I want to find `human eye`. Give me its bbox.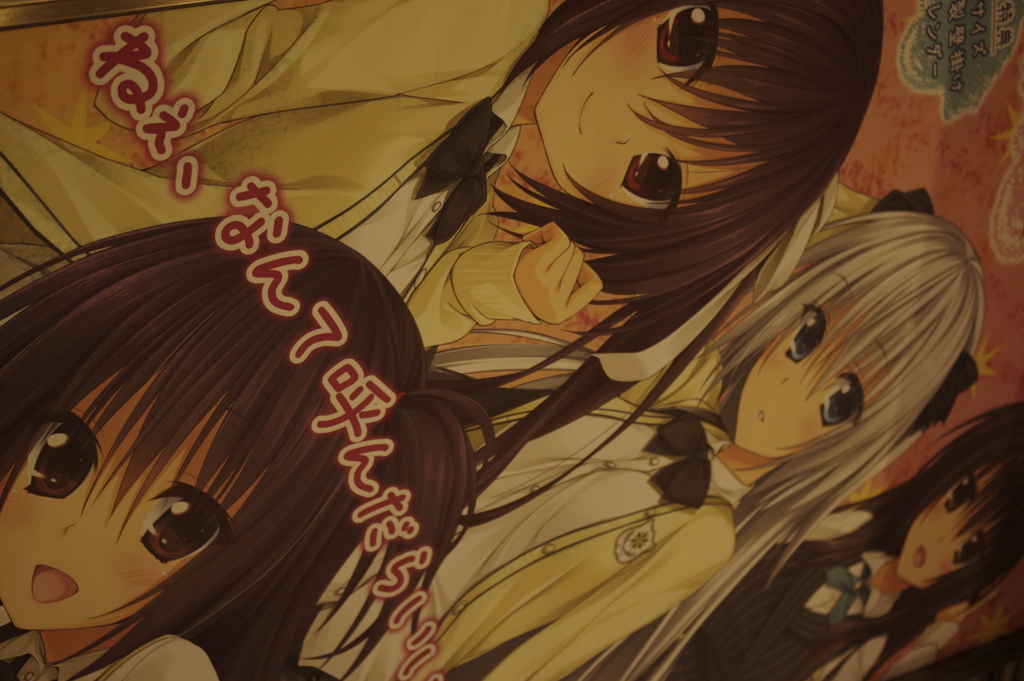
(x1=28, y1=409, x2=81, y2=509).
